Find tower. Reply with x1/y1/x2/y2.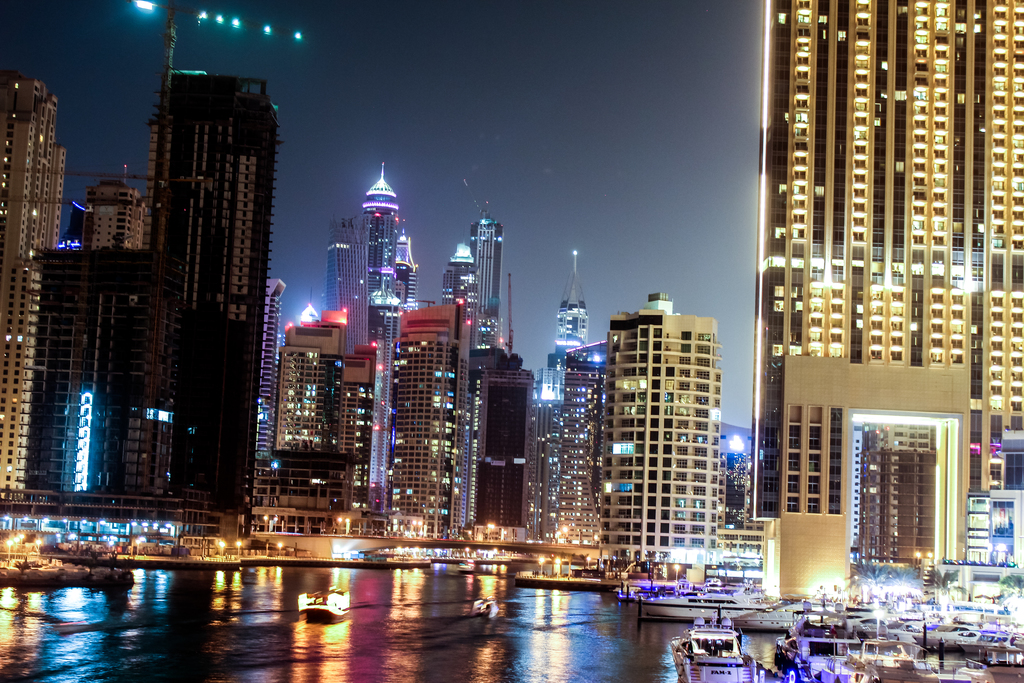
731/0/1012/541.
